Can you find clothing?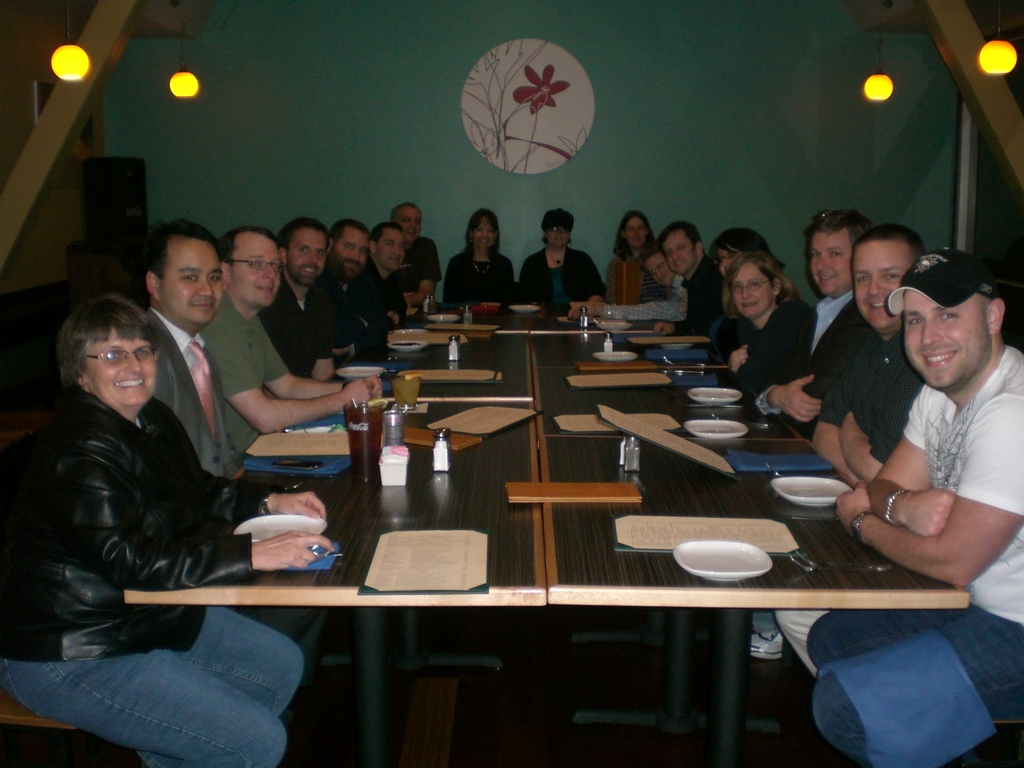
Yes, bounding box: region(259, 268, 353, 373).
